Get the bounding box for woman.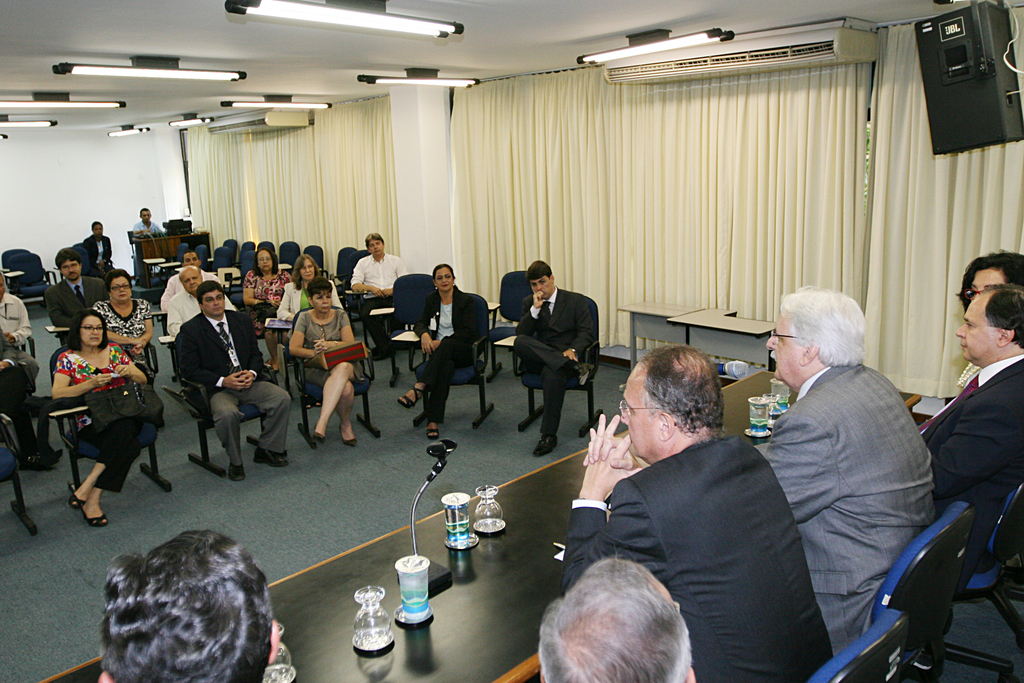
Rect(37, 293, 154, 529).
